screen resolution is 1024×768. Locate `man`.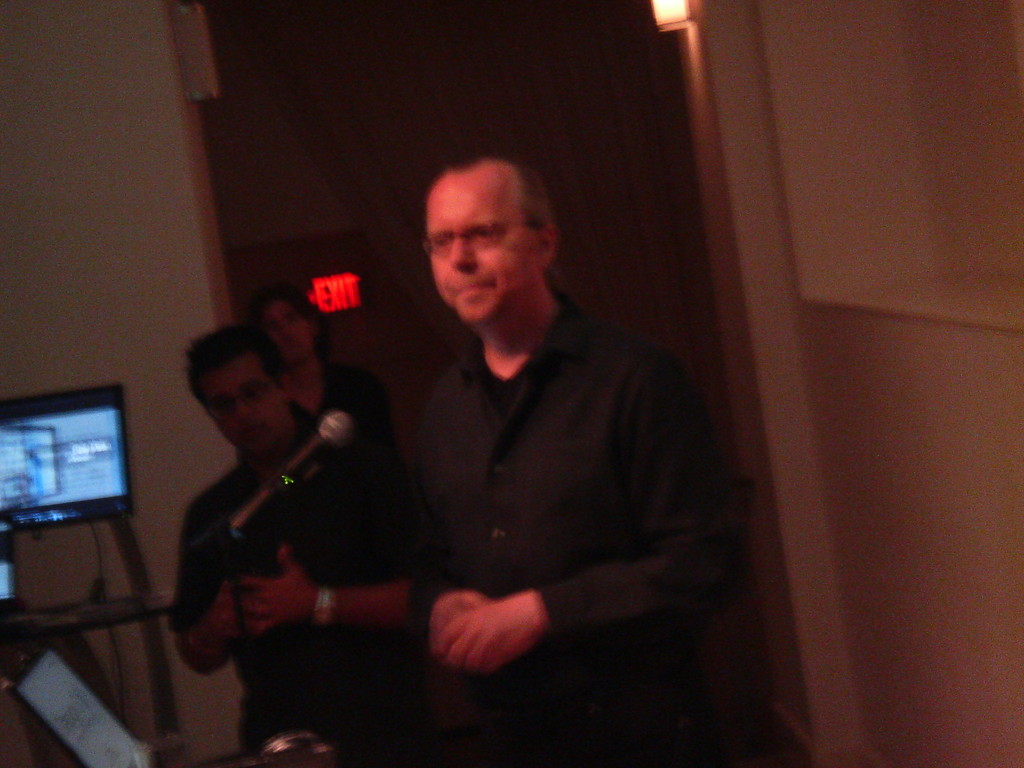
[x1=309, y1=138, x2=745, y2=749].
